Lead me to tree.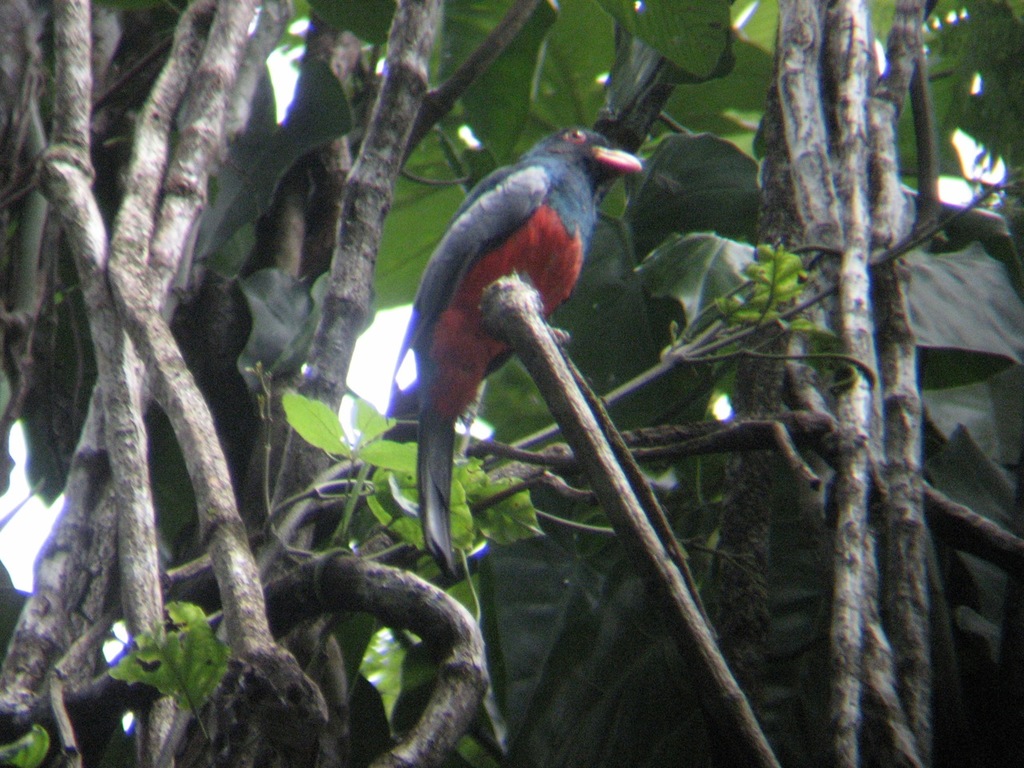
Lead to <box>0,0,1018,763</box>.
